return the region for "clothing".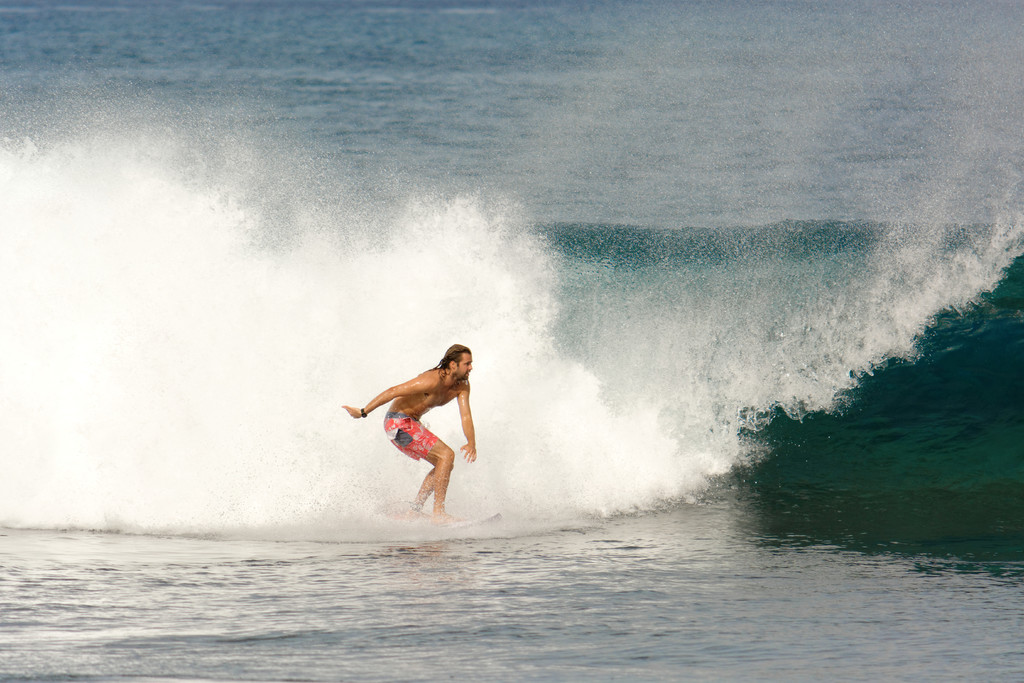
x1=380 y1=413 x2=440 y2=465.
